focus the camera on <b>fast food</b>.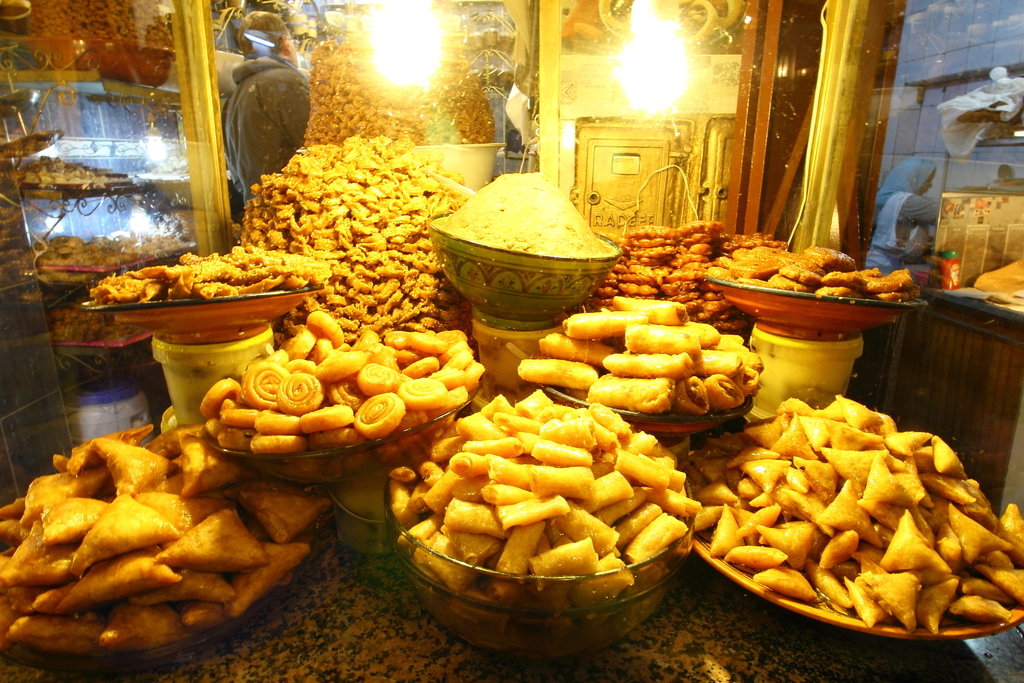
Focus region: rect(581, 466, 634, 511).
